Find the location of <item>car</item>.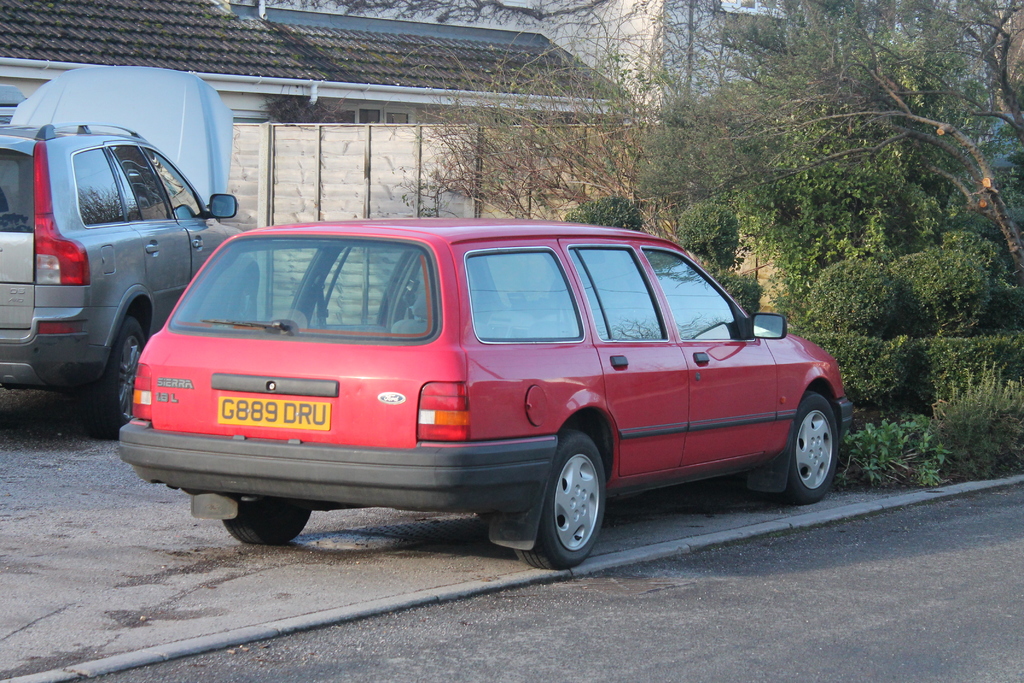
Location: <region>0, 120, 259, 431</region>.
